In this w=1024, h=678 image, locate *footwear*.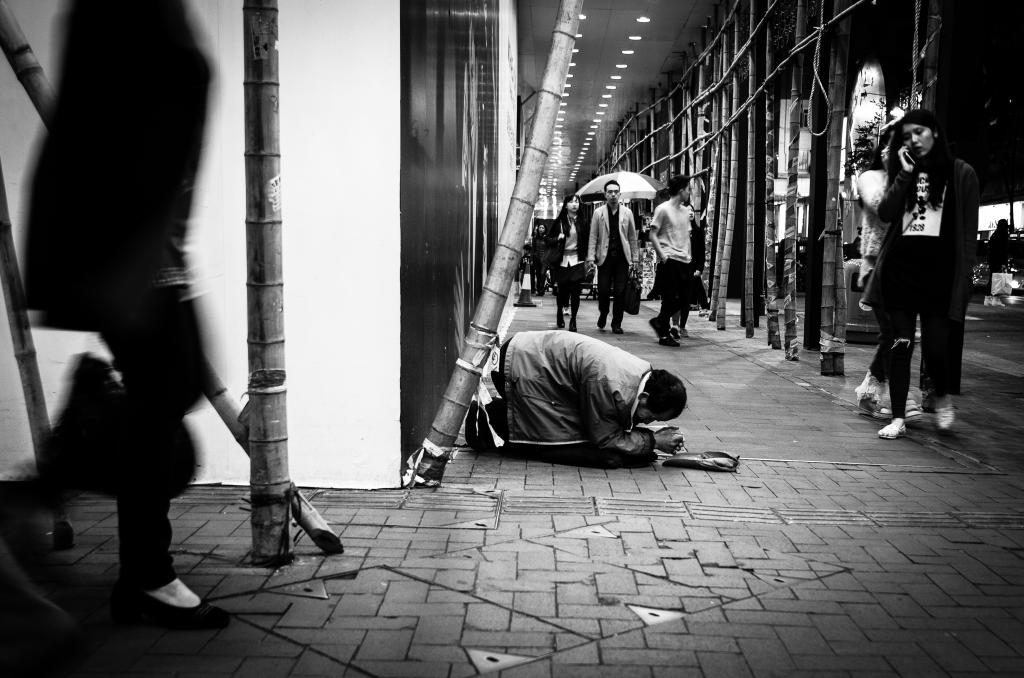
Bounding box: region(936, 387, 959, 430).
